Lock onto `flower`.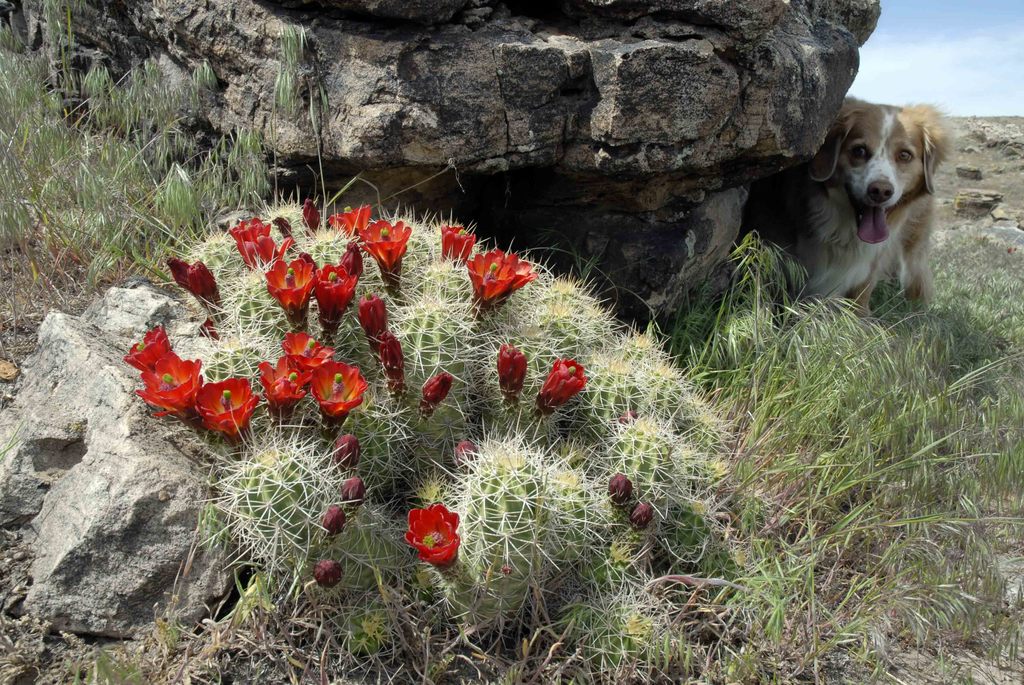
Locked: detection(140, 352, 203, 418).
